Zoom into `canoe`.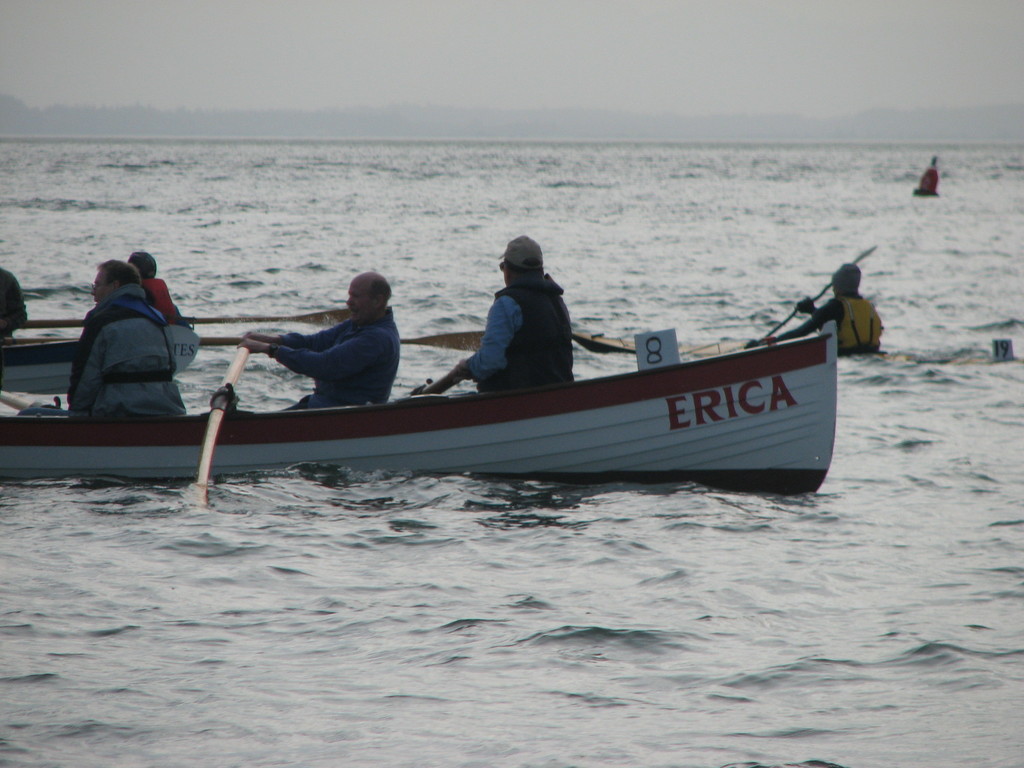
Zoom target: bbox(0, 326, 828, 486).
